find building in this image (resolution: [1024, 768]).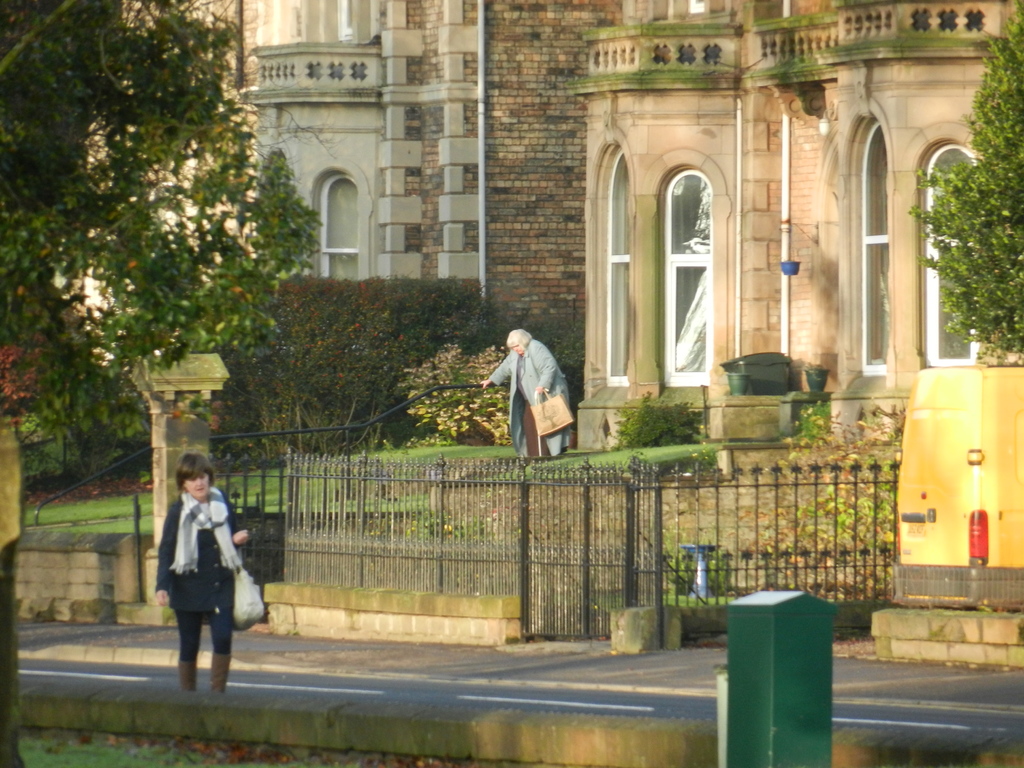
rect(67, 0, 1023, 454).
